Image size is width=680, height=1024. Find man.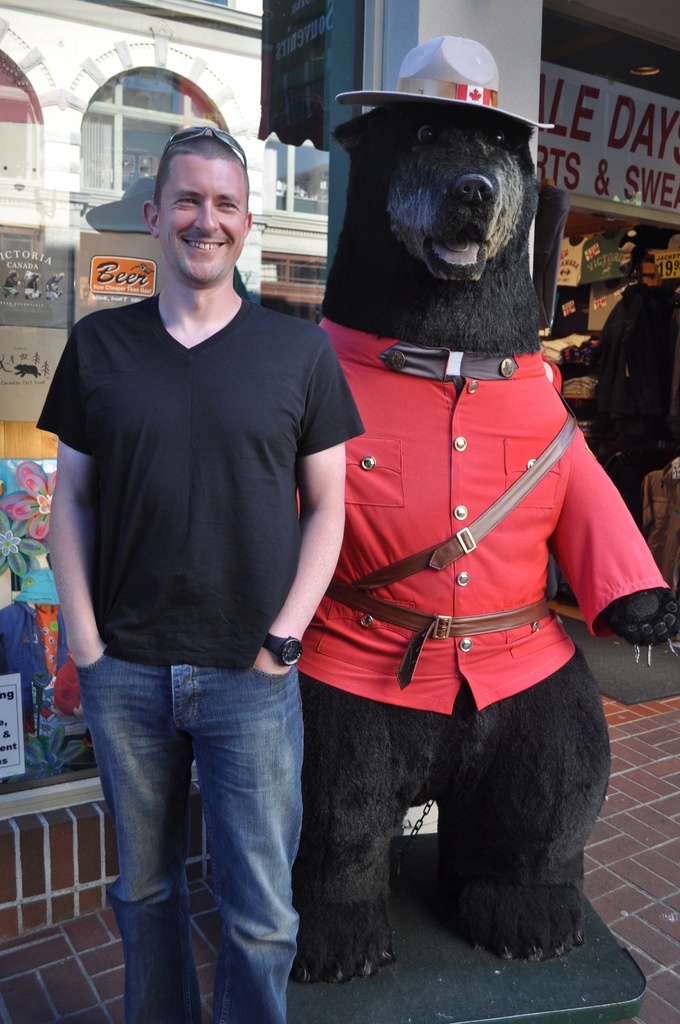
{"x1": 32, "y1": 128, "x2": 365, "y2": 1023}.
